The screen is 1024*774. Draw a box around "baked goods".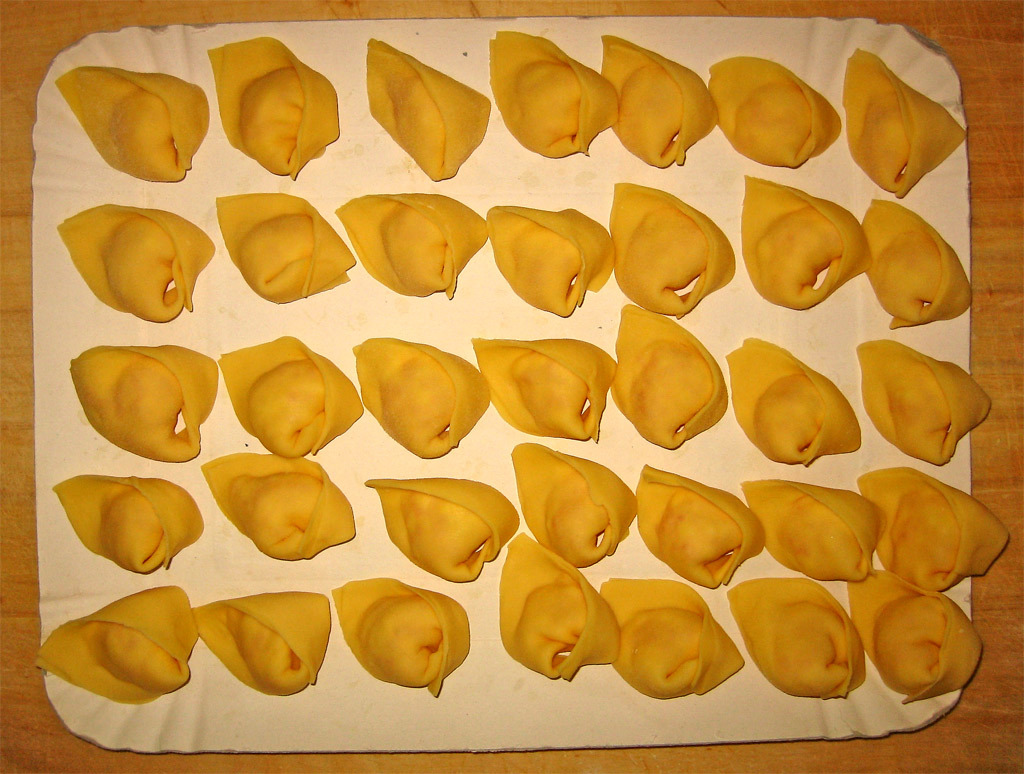
region(606, 179, 735, 319).
